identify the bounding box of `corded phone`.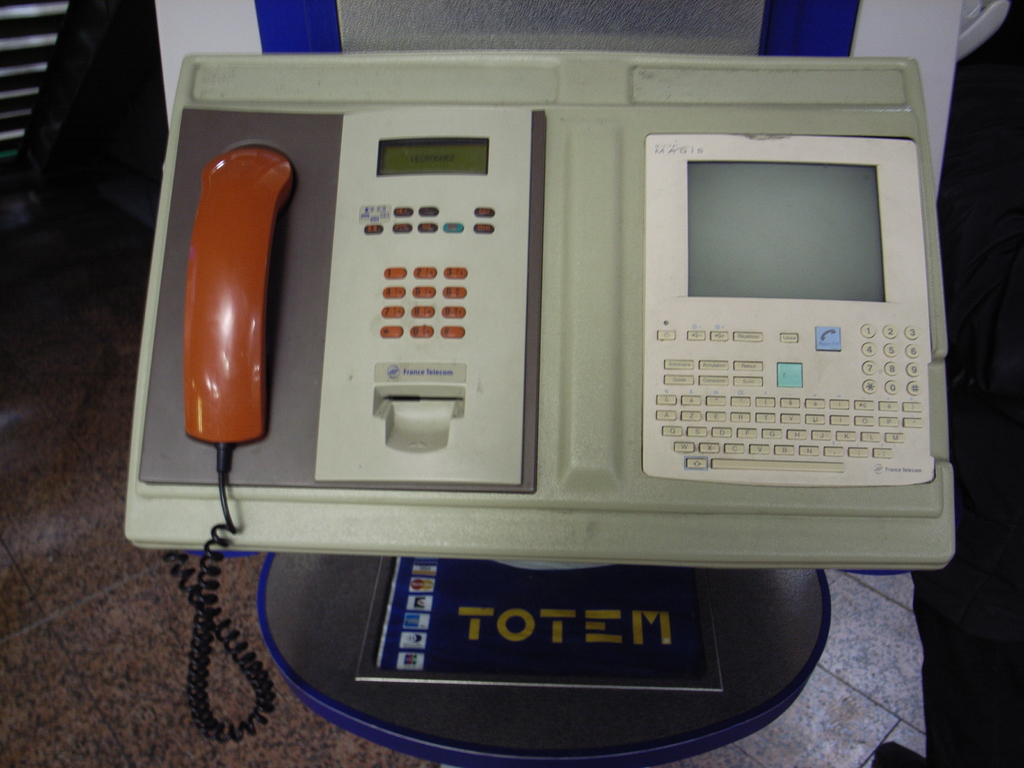
{"left": 118, "top": 49, "right": 956, "bottom": 737}.
